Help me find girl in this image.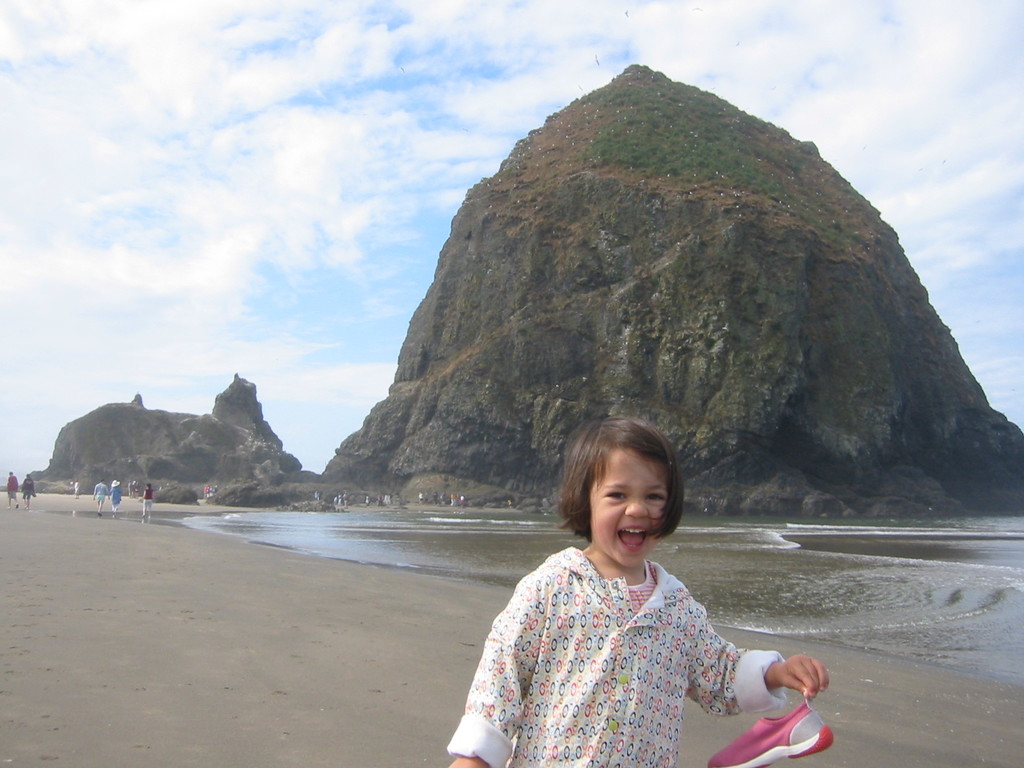
Found it: locate(442, 413, 830, 767).
